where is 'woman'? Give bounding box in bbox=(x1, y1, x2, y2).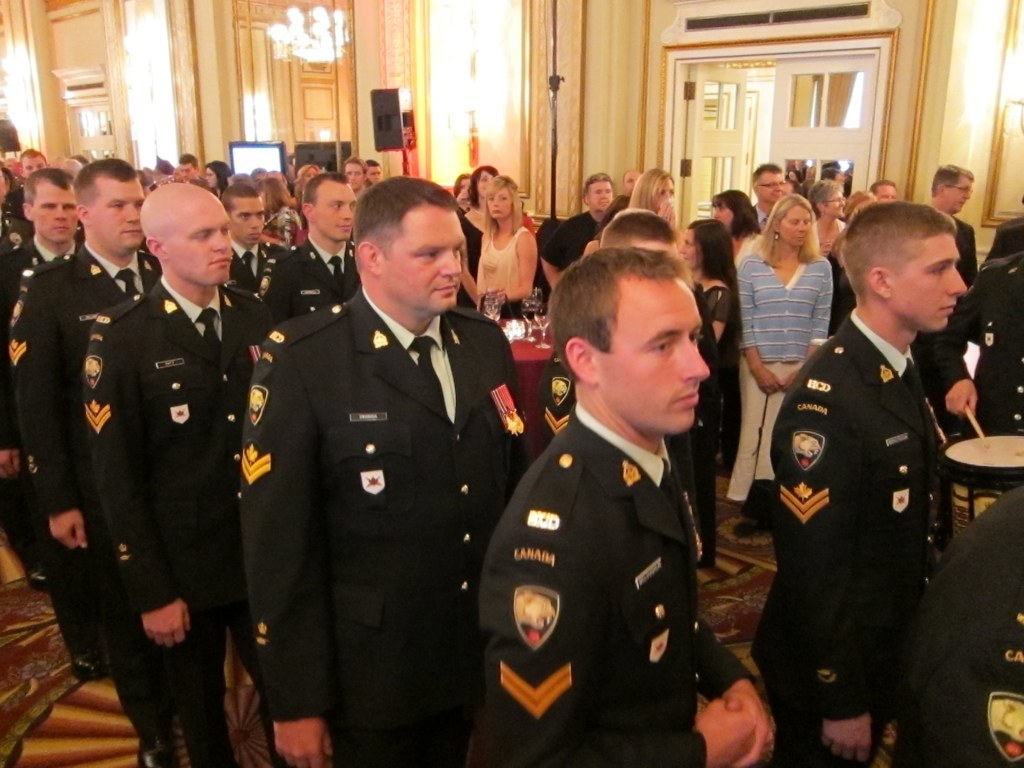
bbox=(631, 167, 671, 212).
